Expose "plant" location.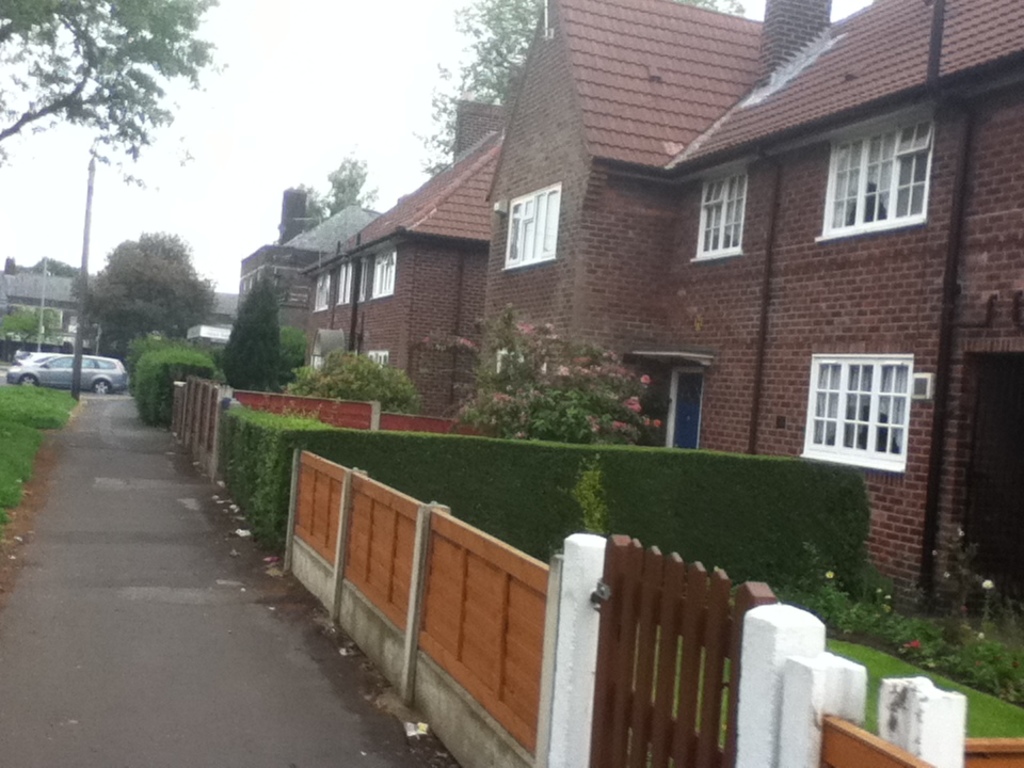
Exposed at <region>798, 537, 842, 644</region>.
